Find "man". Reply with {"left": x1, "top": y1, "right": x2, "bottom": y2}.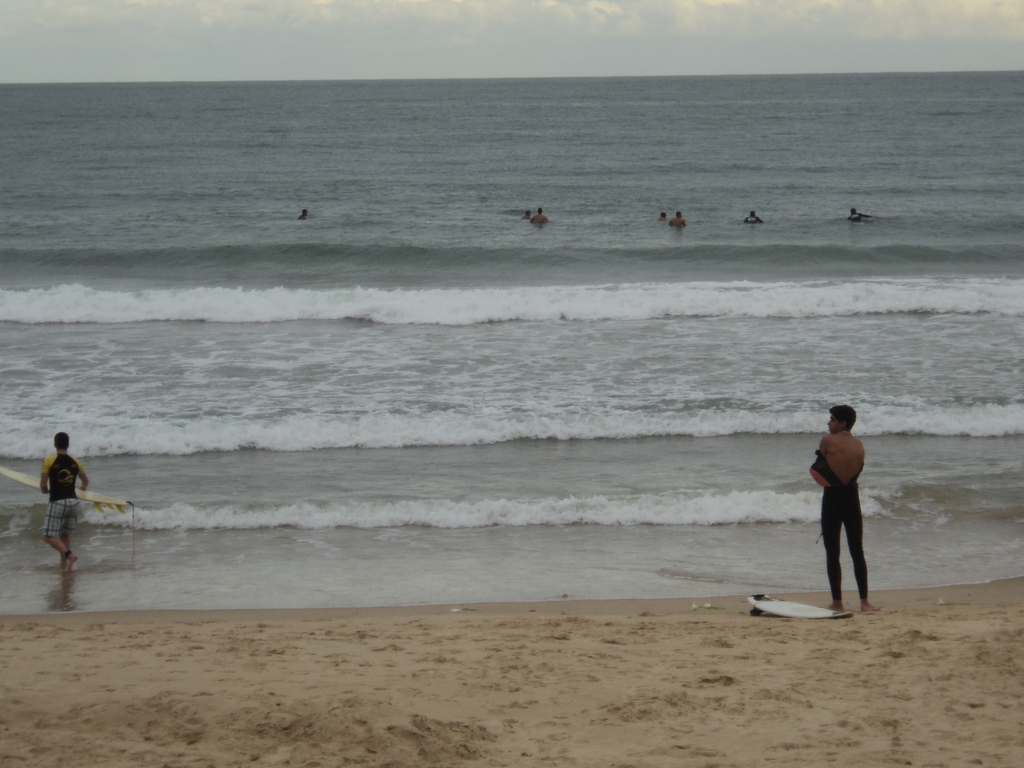
{"left": 743, "top": 207, "right": 765, "bottom": 224}.
